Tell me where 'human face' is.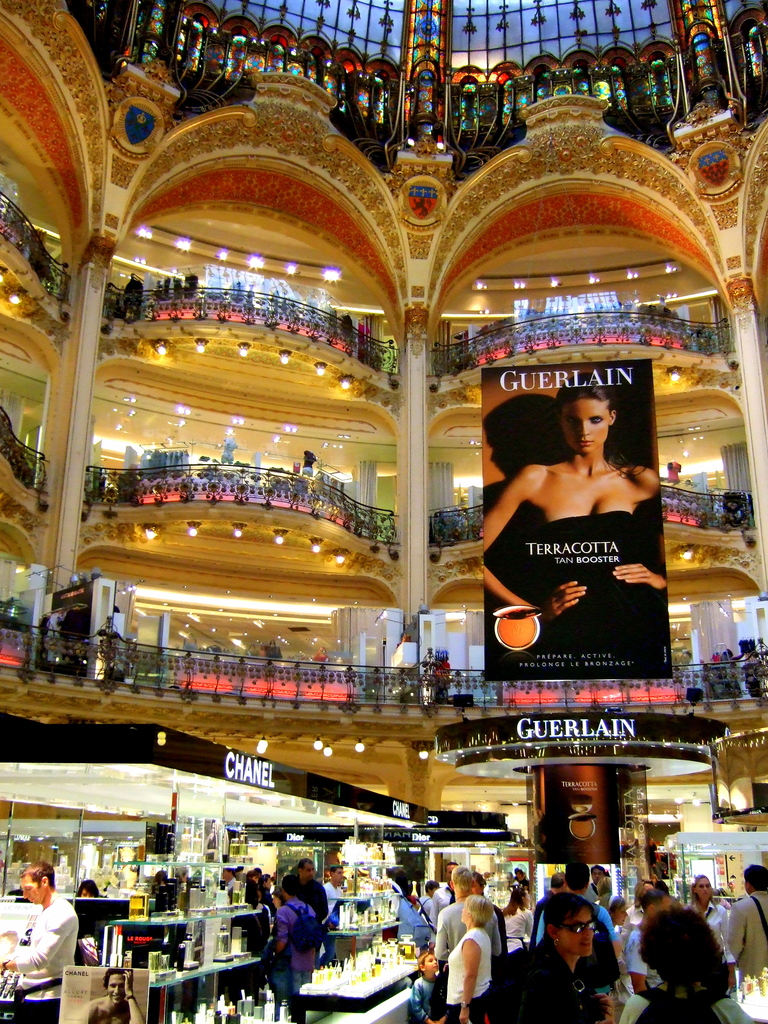
'human face' is at 564:904:599:955.
